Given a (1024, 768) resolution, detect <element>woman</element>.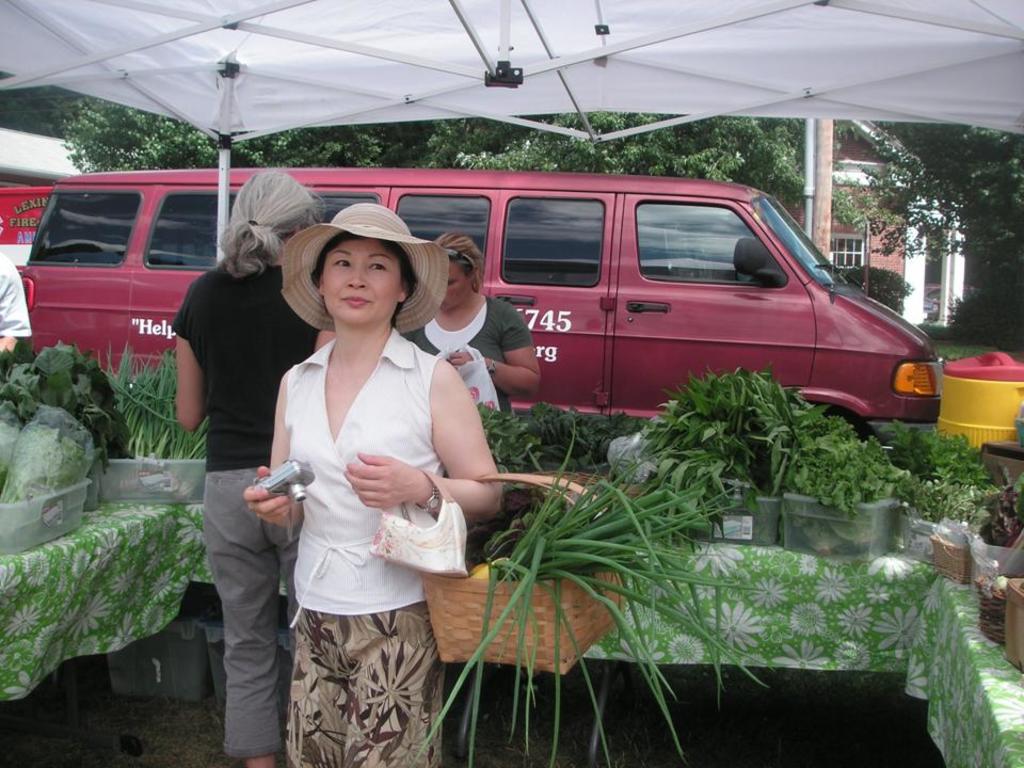
174/167/324/767.
